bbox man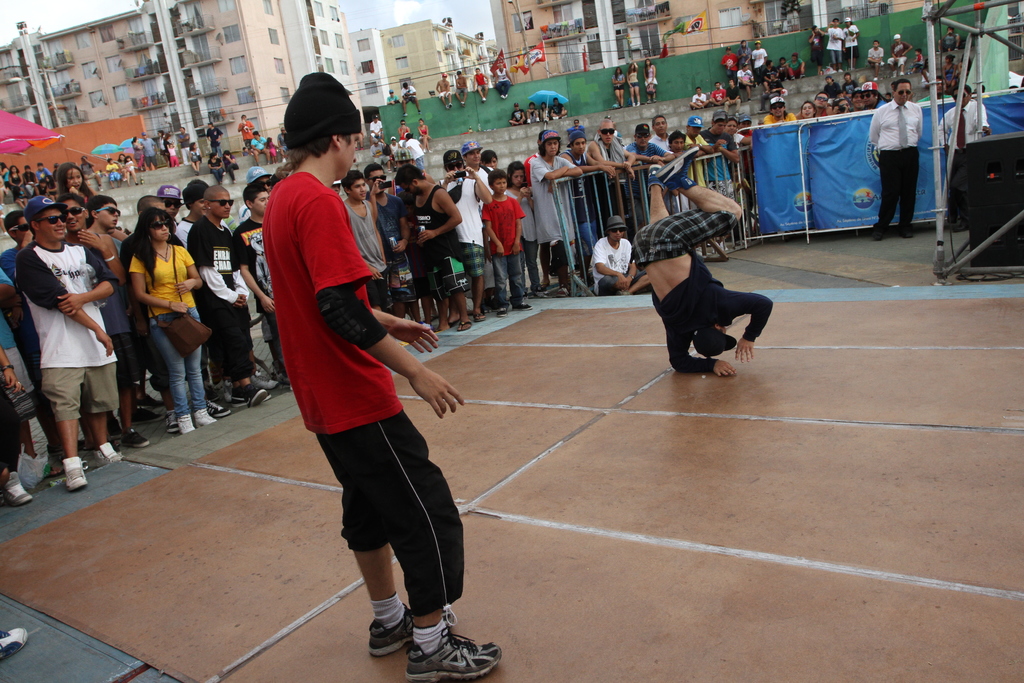
bbox(474, 67, 491, 103)
